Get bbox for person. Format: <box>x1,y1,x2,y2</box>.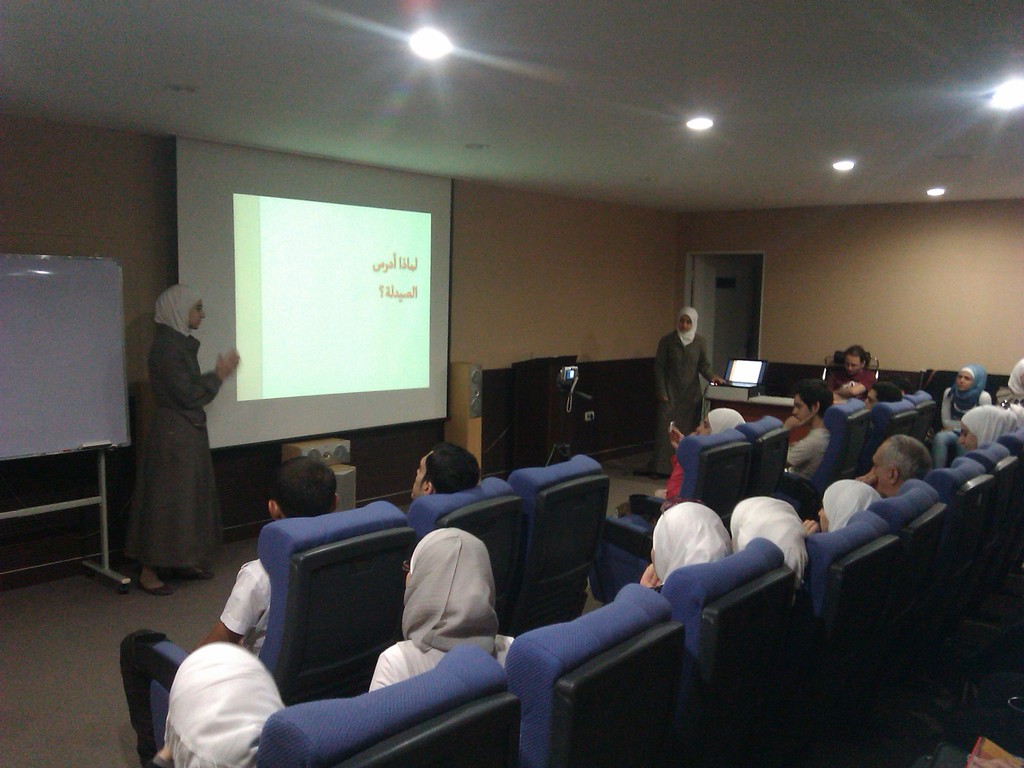
<box>652,307,727,478</box>.
